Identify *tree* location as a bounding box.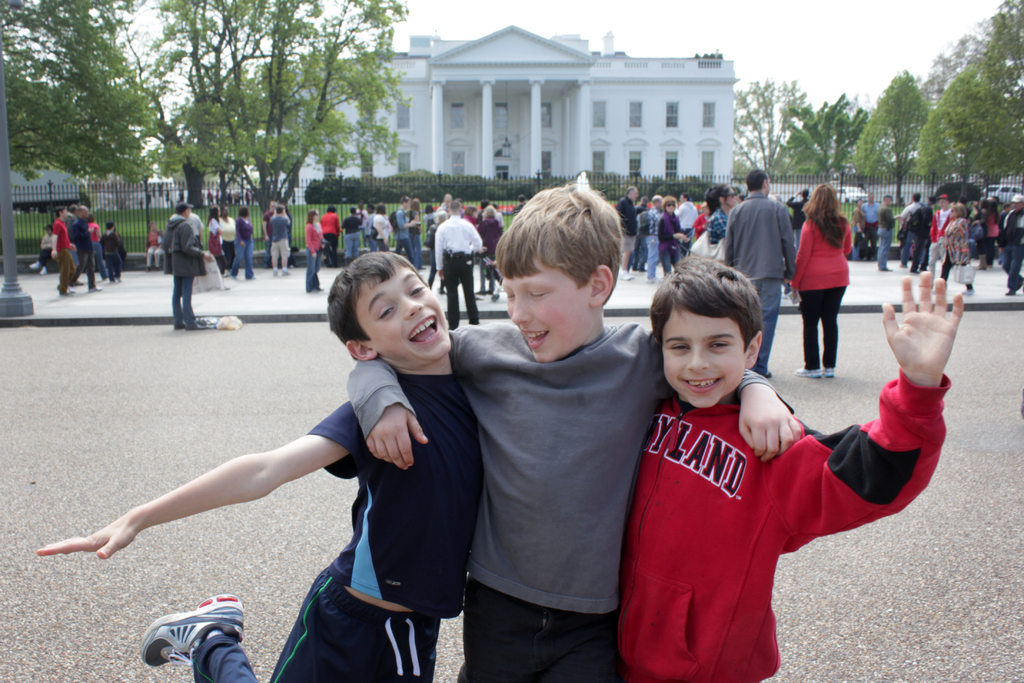
x1=841, y1=73, x2=929, y2=195.
